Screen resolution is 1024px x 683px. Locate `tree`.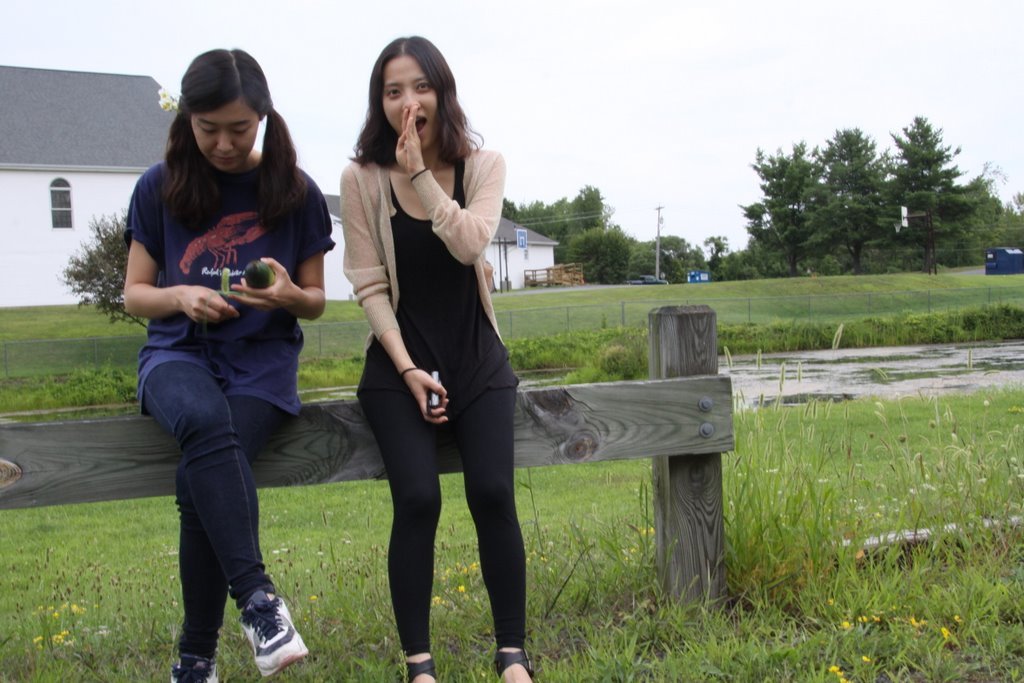
815:126:892:269.
